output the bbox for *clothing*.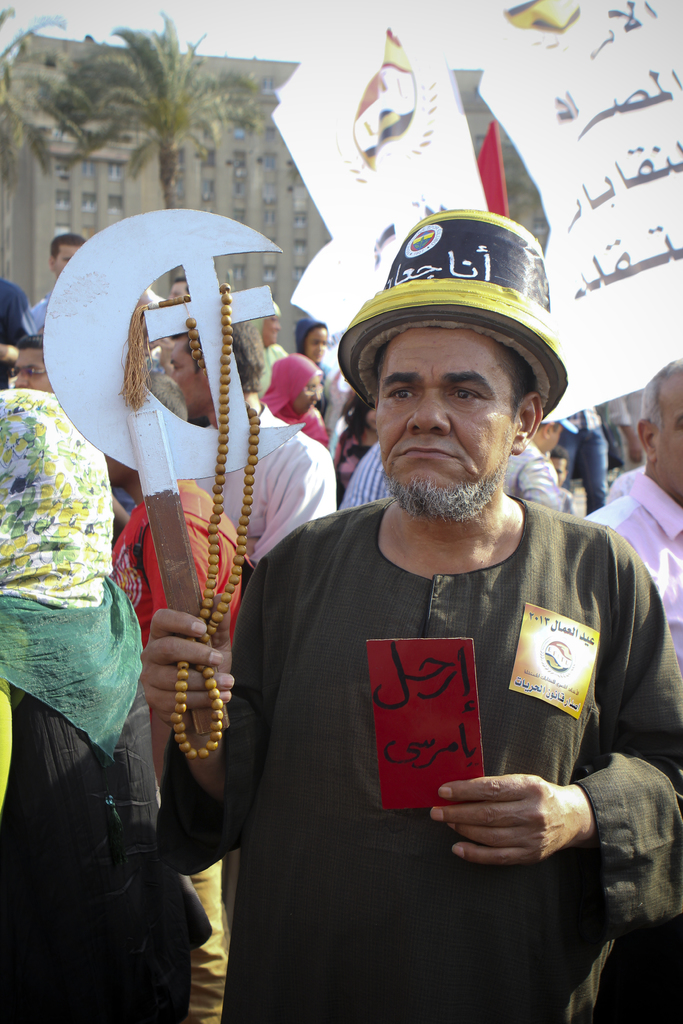
bbox(565, 403, 618, 502).
